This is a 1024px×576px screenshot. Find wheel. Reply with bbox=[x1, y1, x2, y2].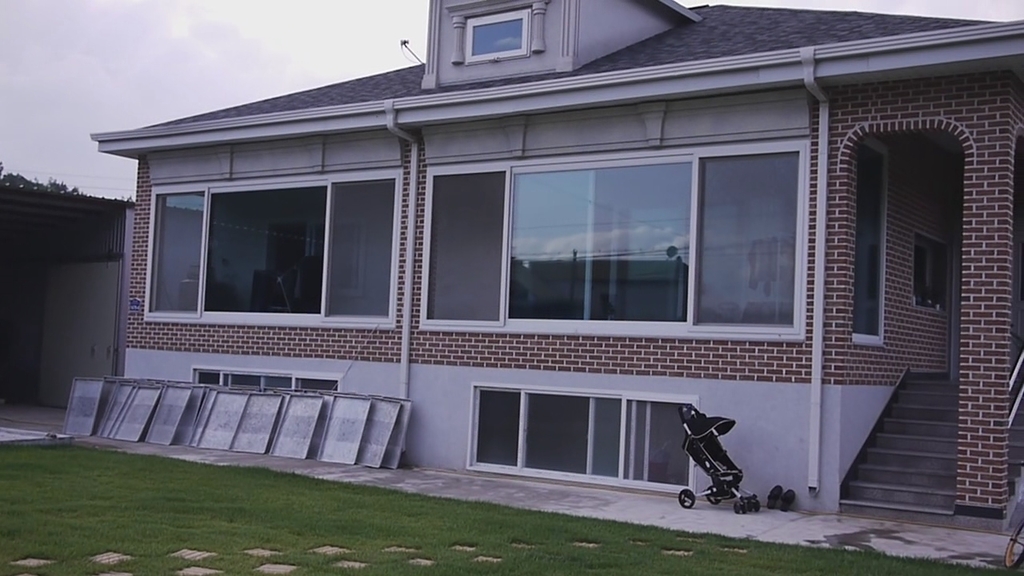
bbox=[734, 504, 738, 514].
